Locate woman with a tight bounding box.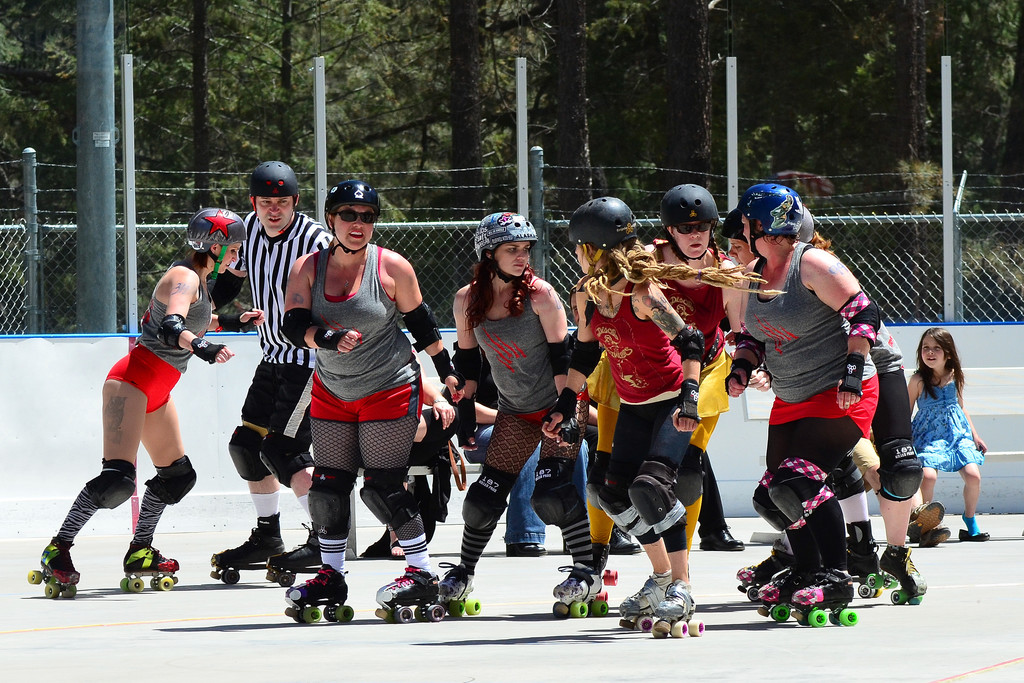
36,207,262,587.
